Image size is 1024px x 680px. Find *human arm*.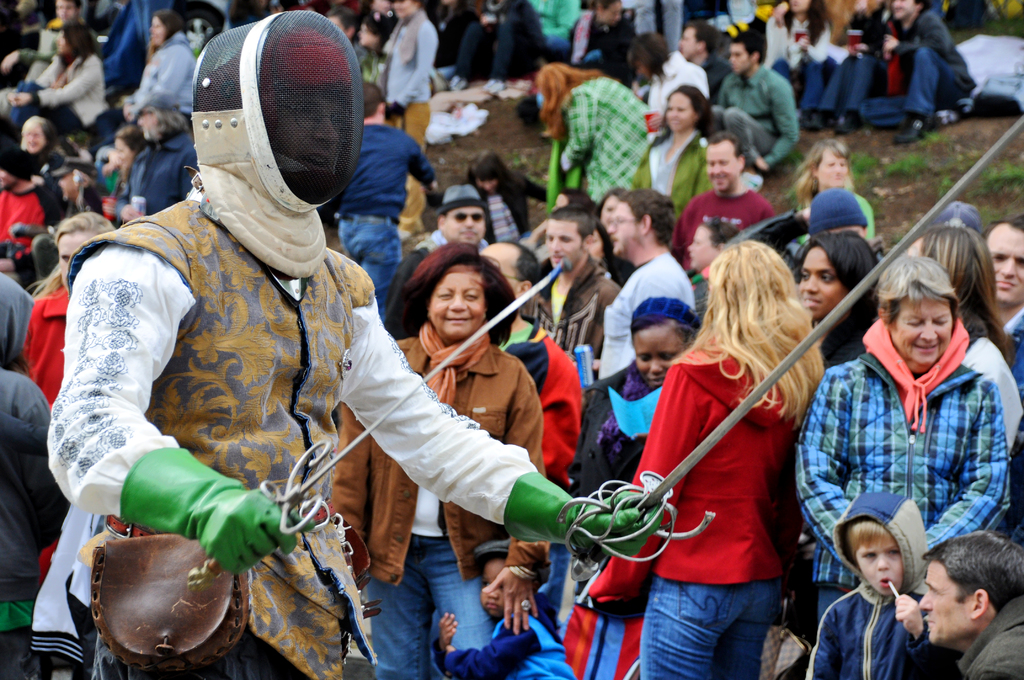
<box>558,88,588,171</box>.
